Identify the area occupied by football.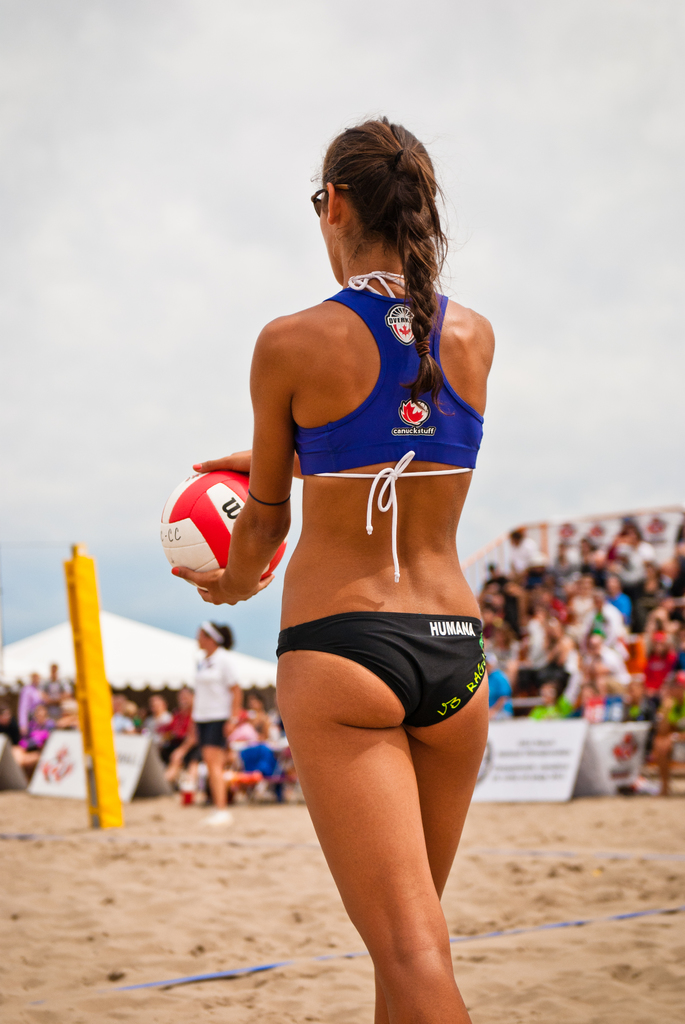
Area: 157/463/290/594.
